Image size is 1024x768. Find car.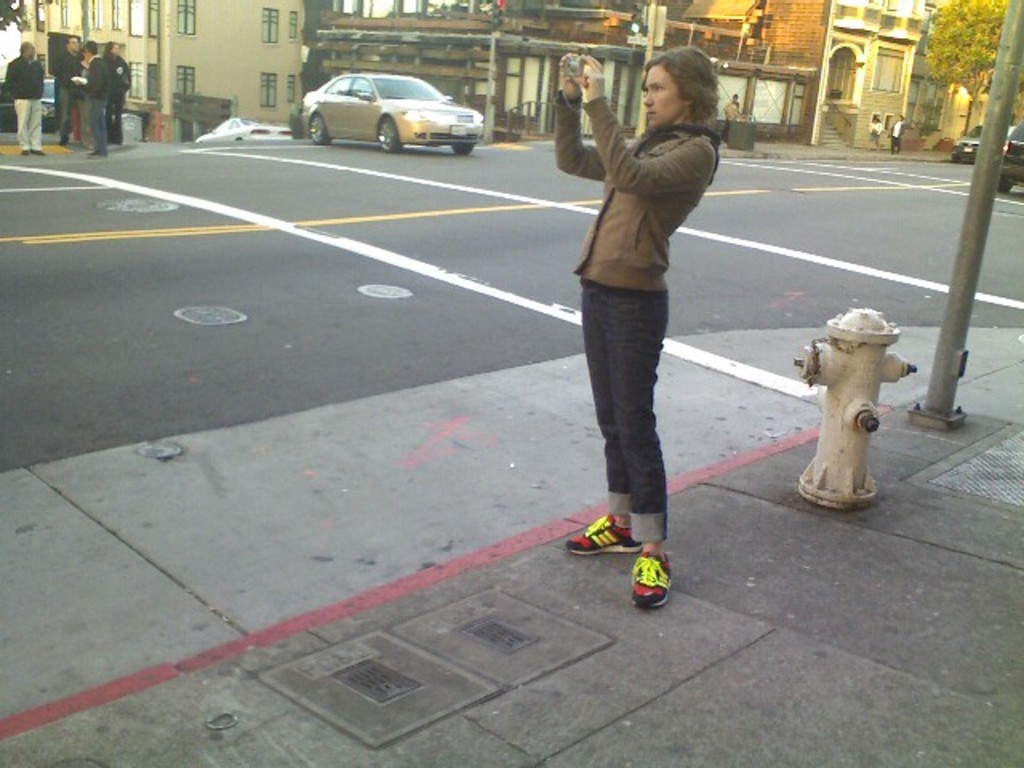
<region>954, 123, 987, 158</region>.
